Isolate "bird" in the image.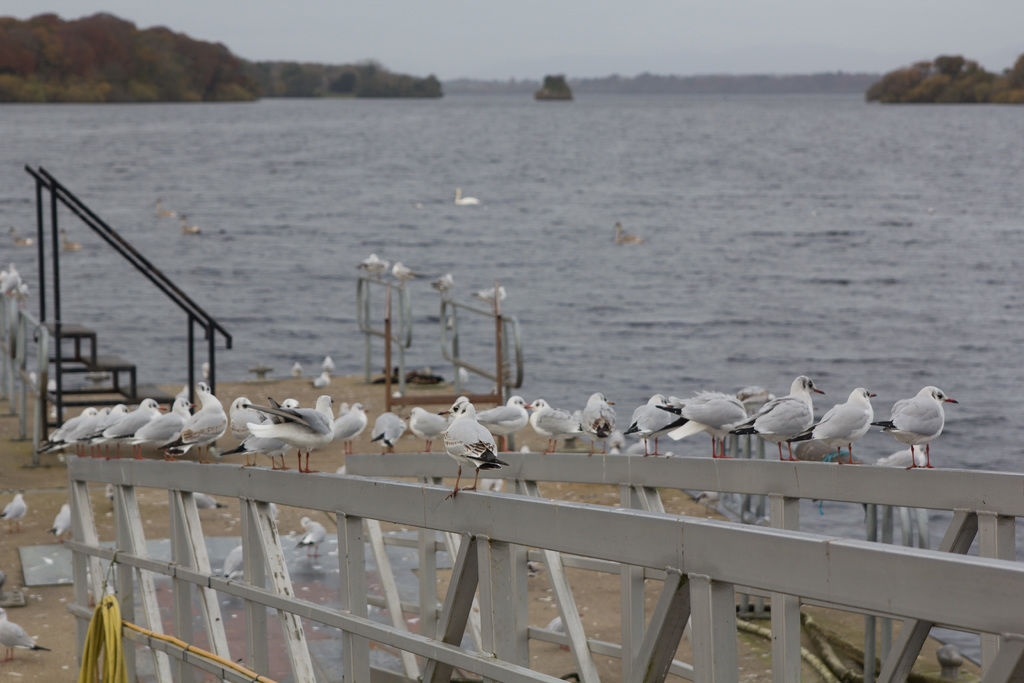
Isolated region: pyautogui.locateOnScreen(60, 229, 86, 252).
